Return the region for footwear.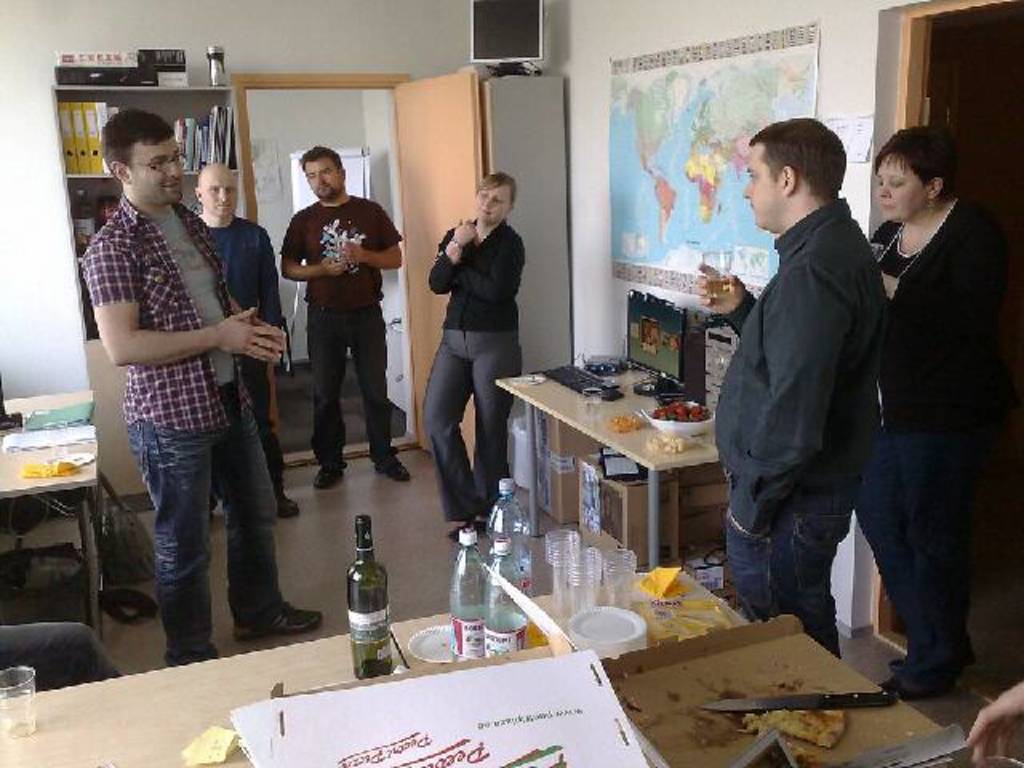
{"left": 374, "top": 459, "right": 410, "bottom": 482}.
